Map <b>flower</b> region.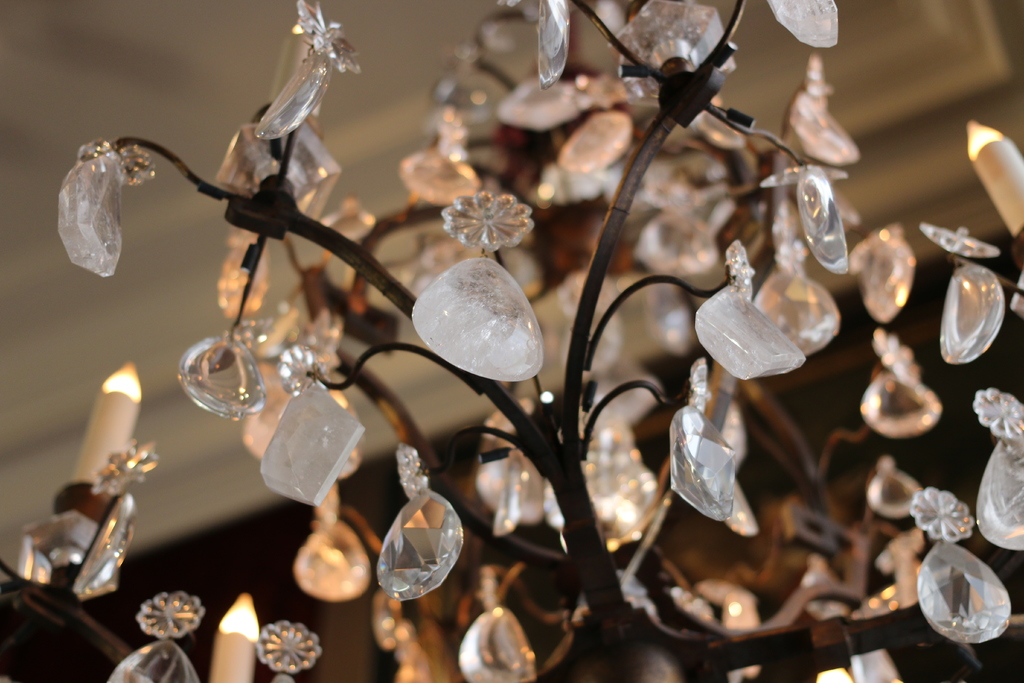
Mapped to select_region(443, 178, 536, 248).
